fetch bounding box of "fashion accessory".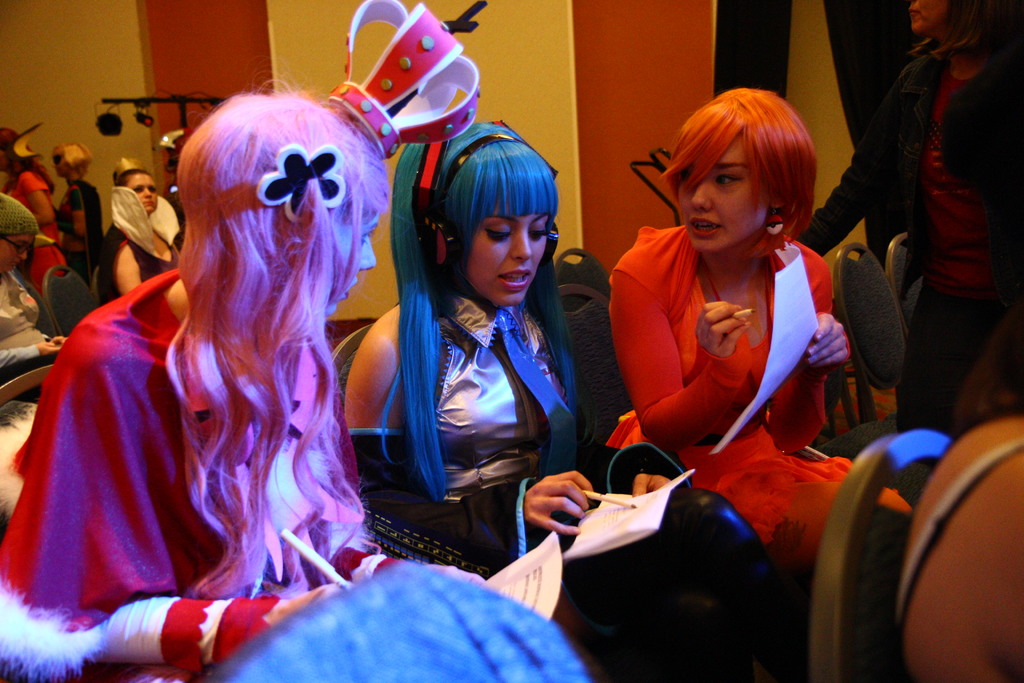
Bbox: [x1=759, y1=199, x2=785, y2=238].
